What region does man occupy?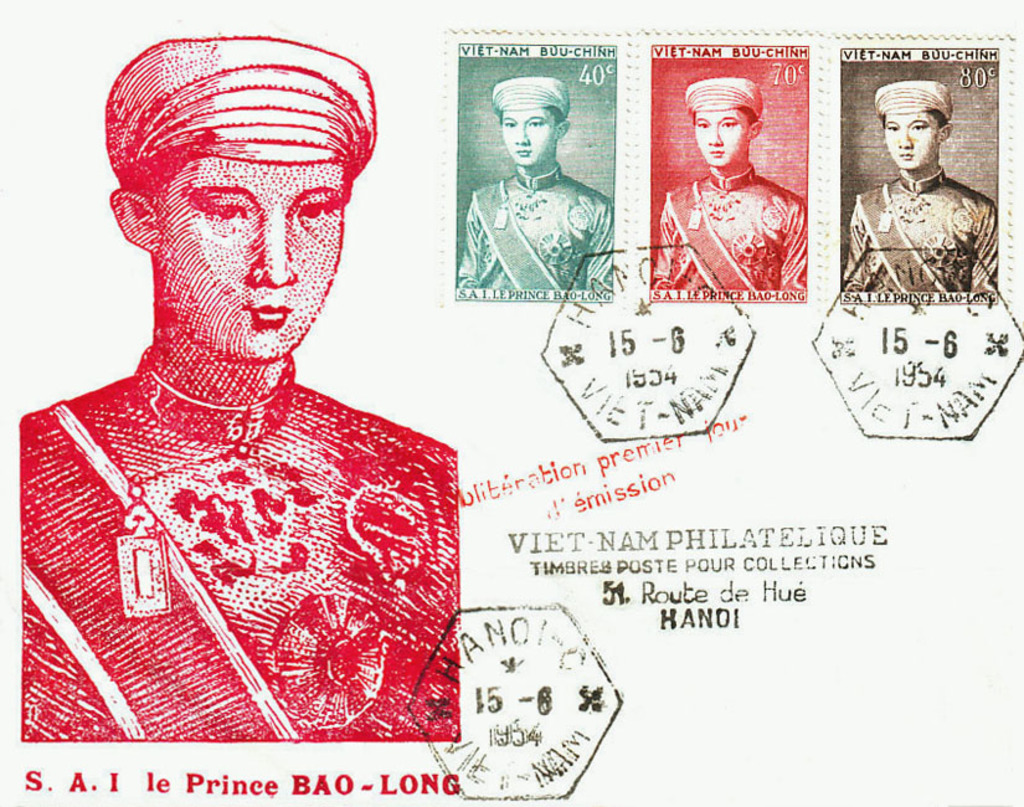
(left=20, top=37, right=460, bottom=740).
